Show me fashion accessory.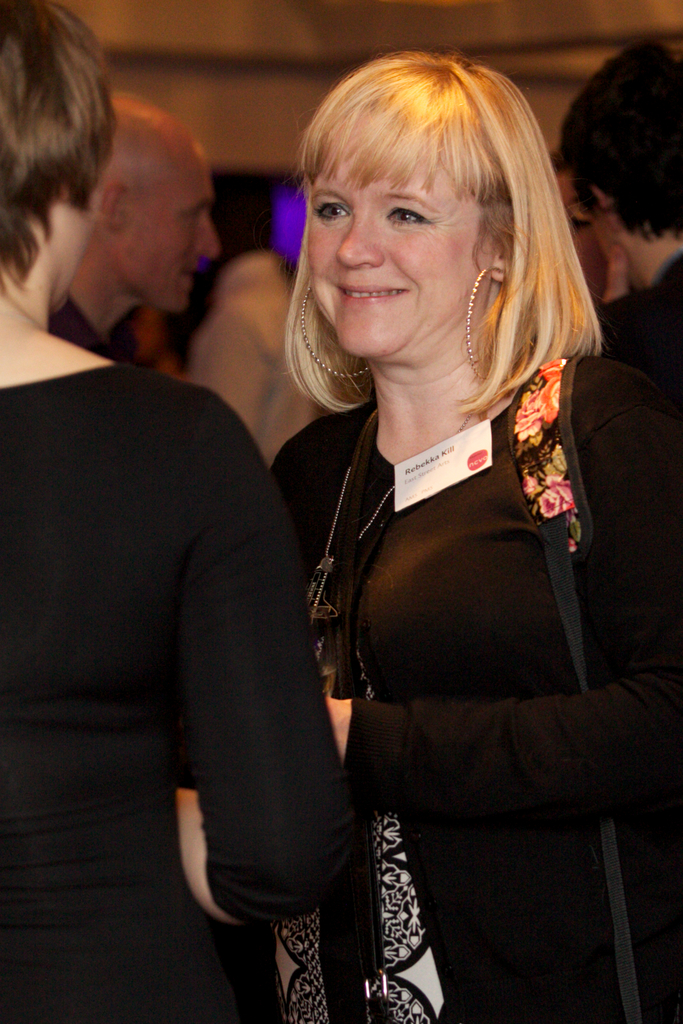
fashion accessory is here: region(500, 355, 648, 1021).
